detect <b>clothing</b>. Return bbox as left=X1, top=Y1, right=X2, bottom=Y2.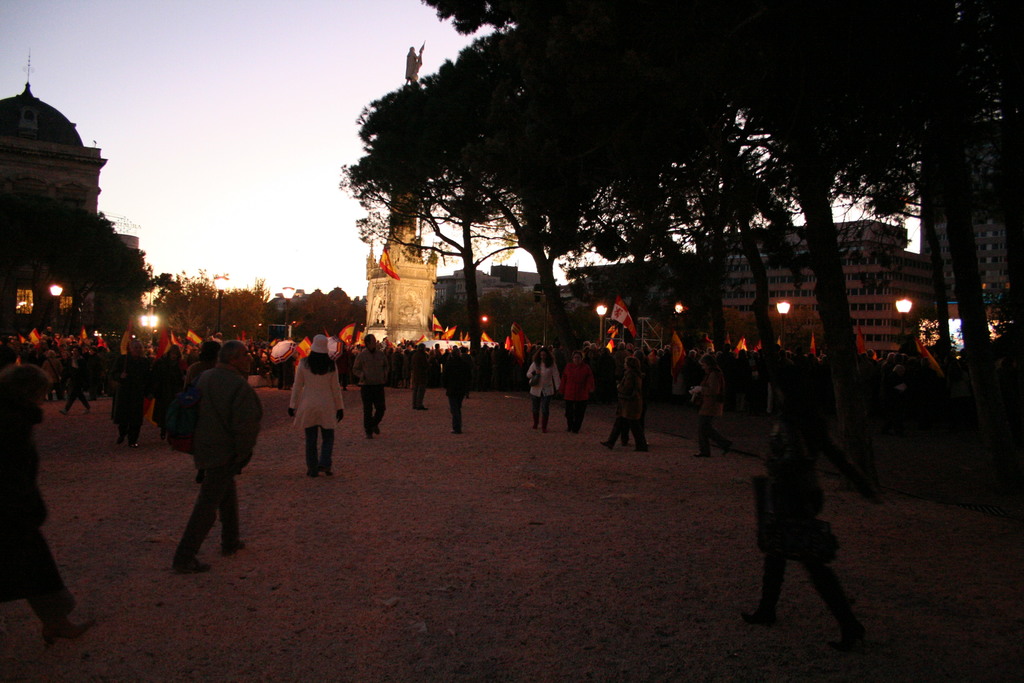
left=607, top=356, right=645, bottom=455.
